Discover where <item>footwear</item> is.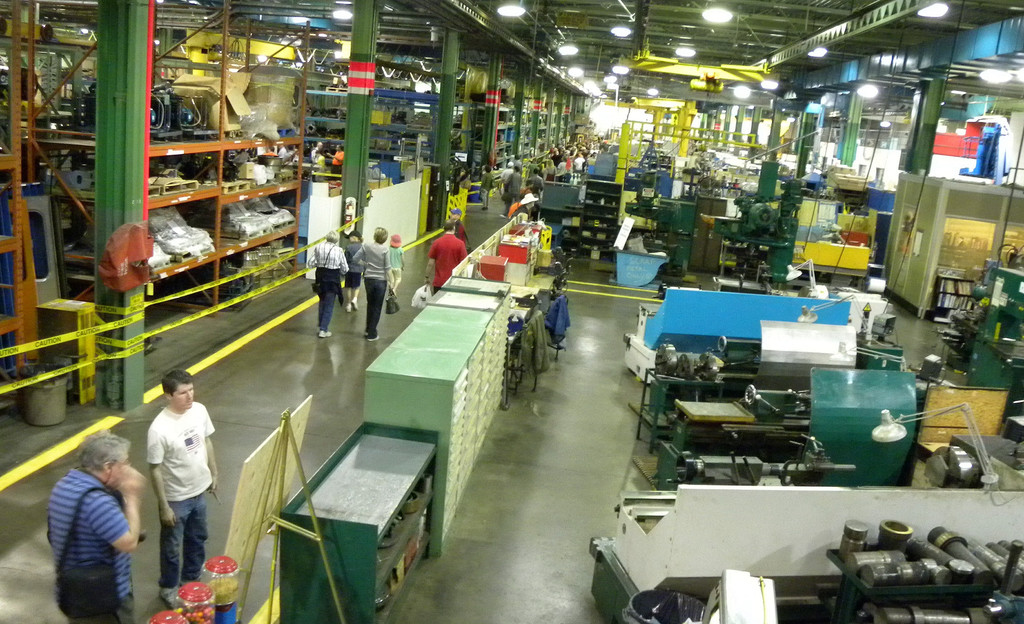
Discovered at 317/331/332/335.
